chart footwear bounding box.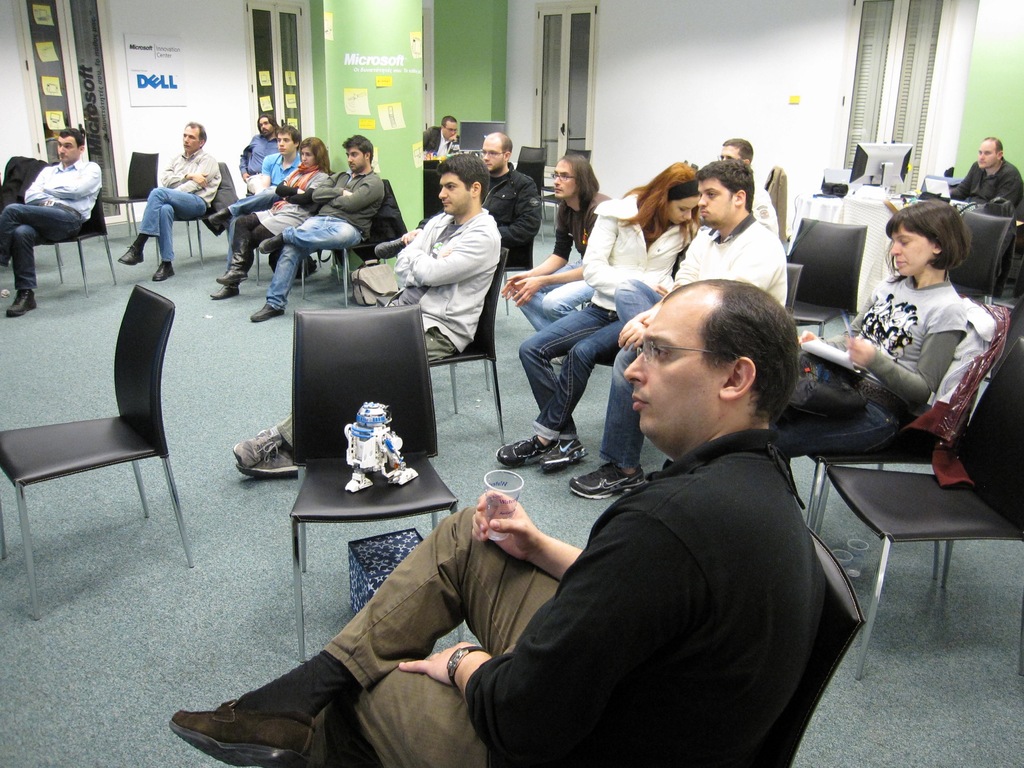
Charted: x1=170, y1=696, x2=319, y2=767.
